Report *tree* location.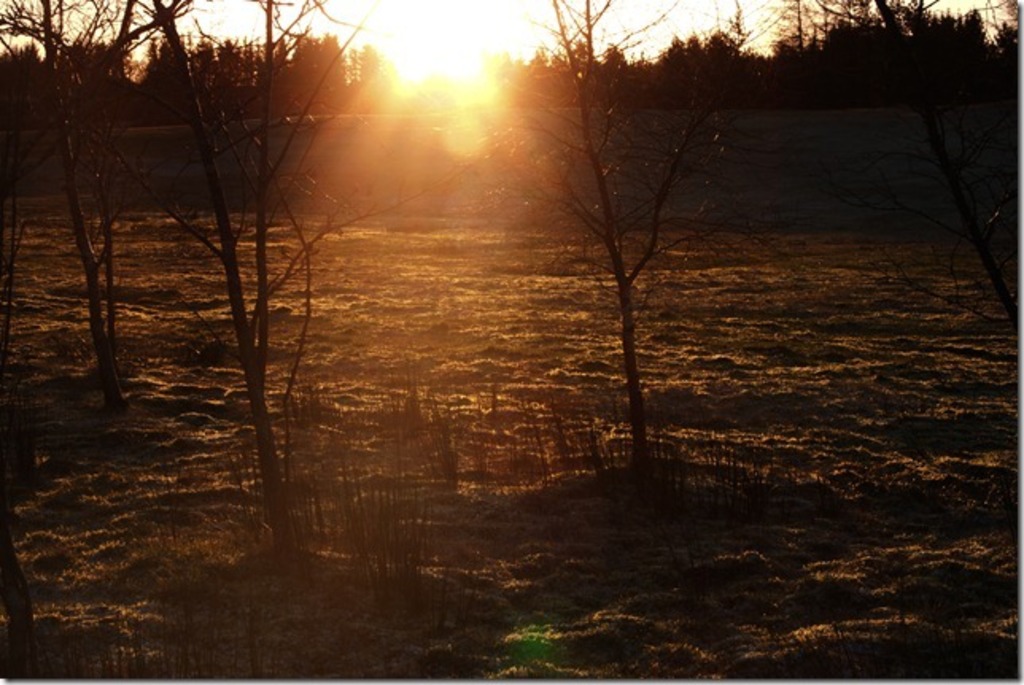
Report: pyautogui.locateOnScreen(491, 0, 752, 488).
